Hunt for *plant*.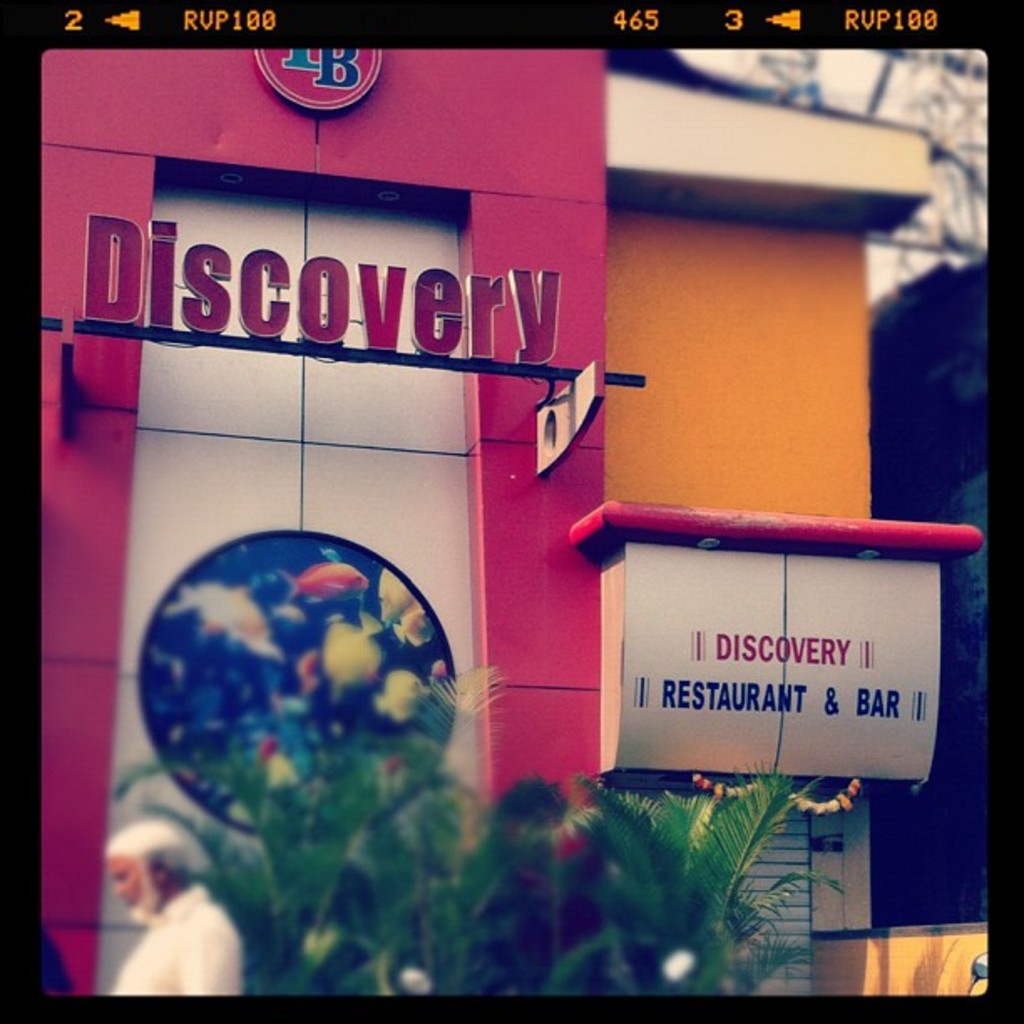
Hunted down at region(112, 663, 544, 997).
